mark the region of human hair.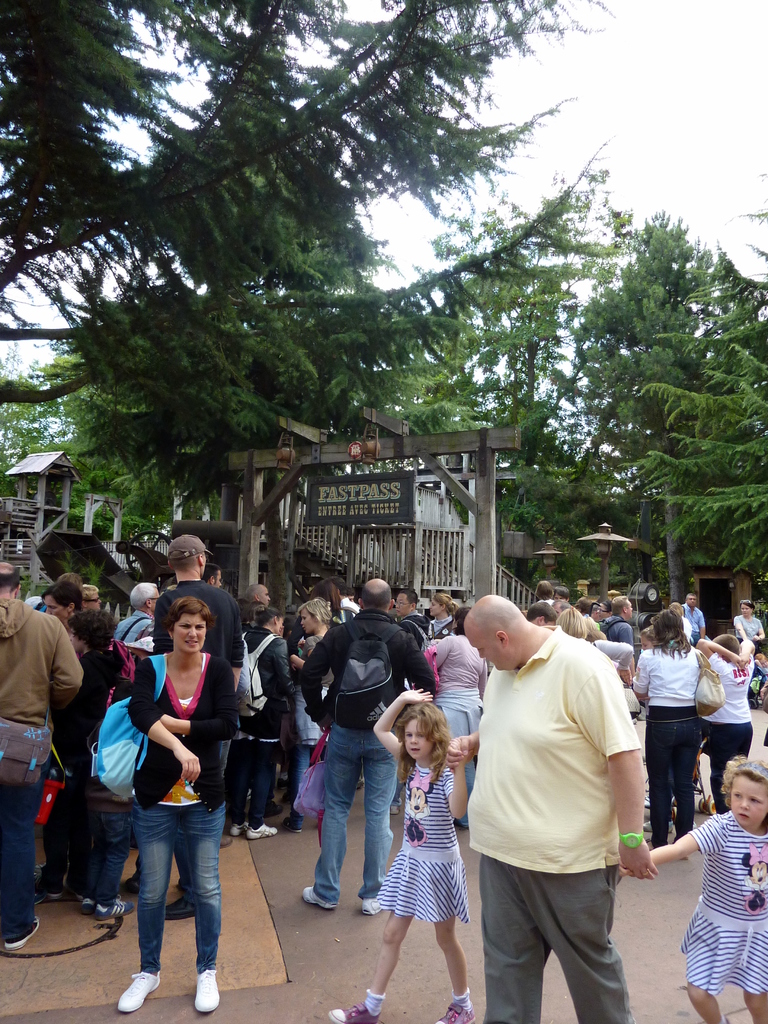
Region: pyautogui.locateOnScreen(433, 593, 454, 614).
